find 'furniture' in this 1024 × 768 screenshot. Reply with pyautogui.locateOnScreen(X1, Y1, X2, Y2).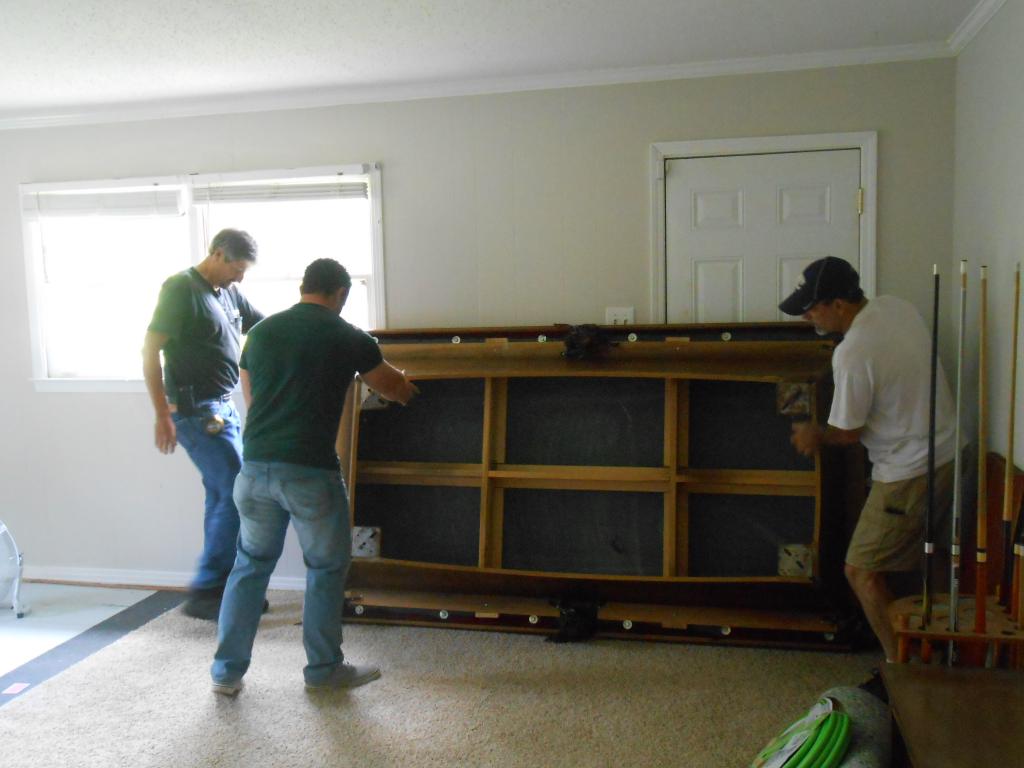
pyautogui.locateOnScreen(0, 518, 25, 621).
